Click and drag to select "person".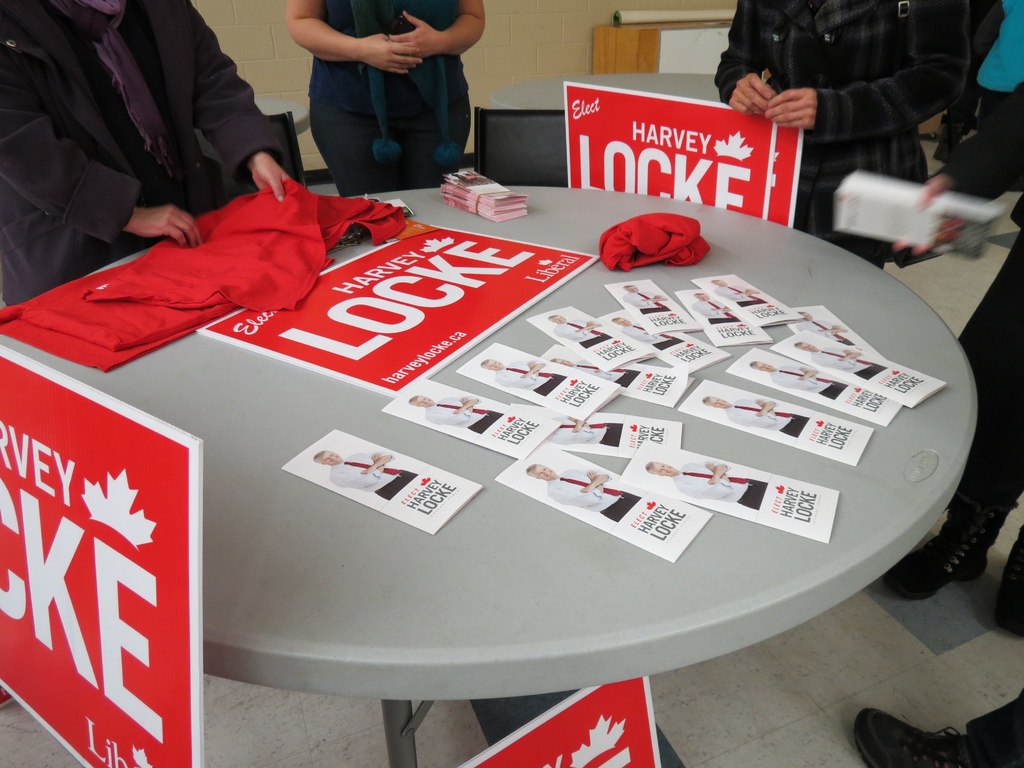
Selection: BBox(707, 0, 974, 273).
